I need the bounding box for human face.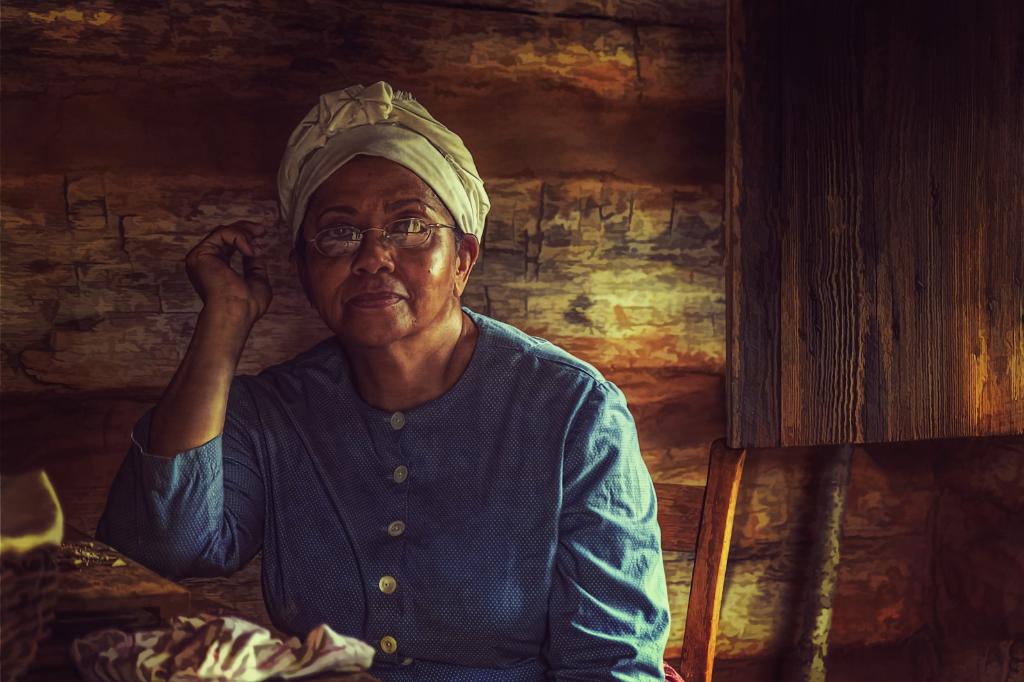
Here it is: rect(295, 147, 456, 347).
